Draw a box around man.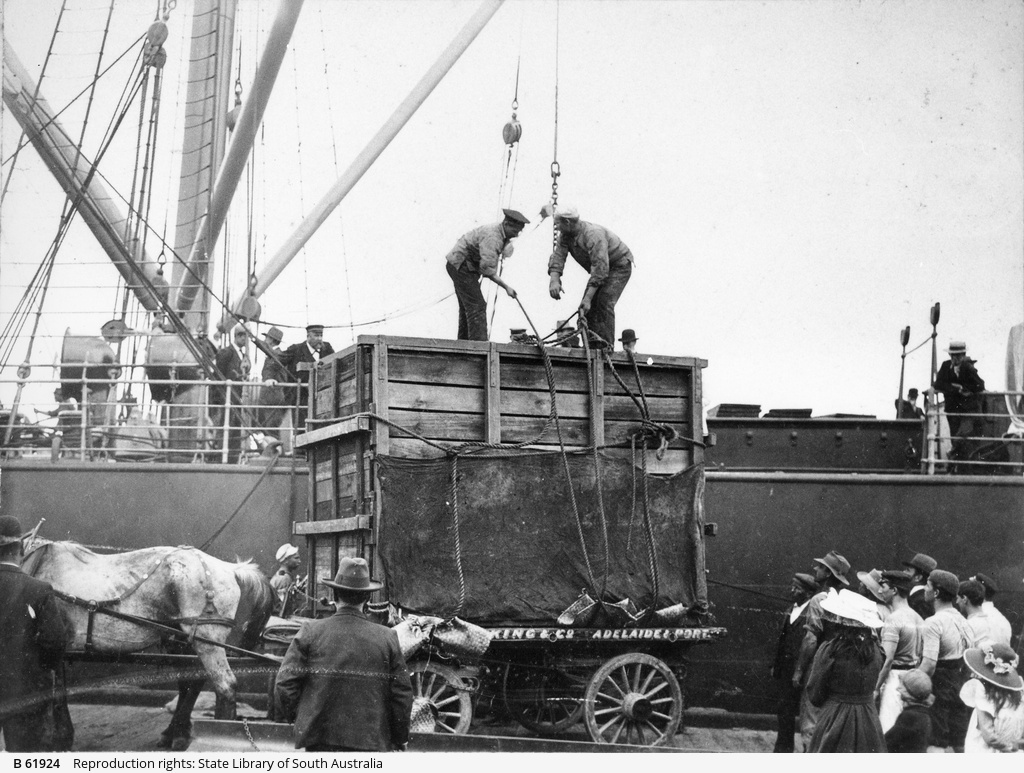
<box>203,326,251,453</box>.
